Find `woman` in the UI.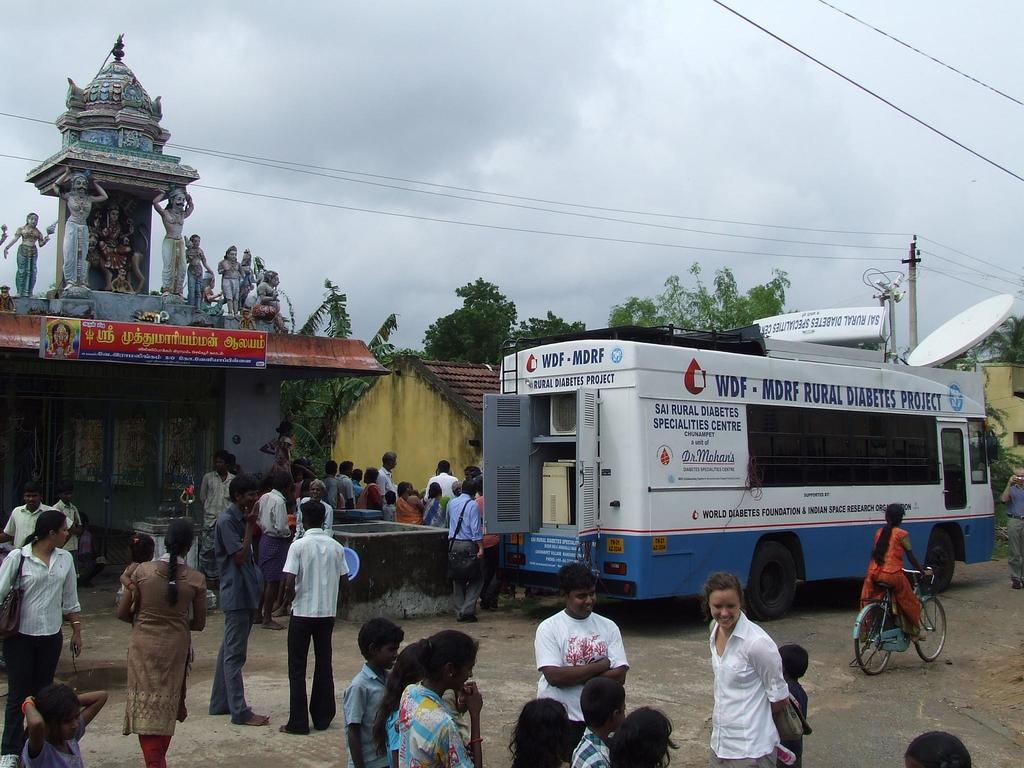
UI element at locate(396, 630, 486, 767).
